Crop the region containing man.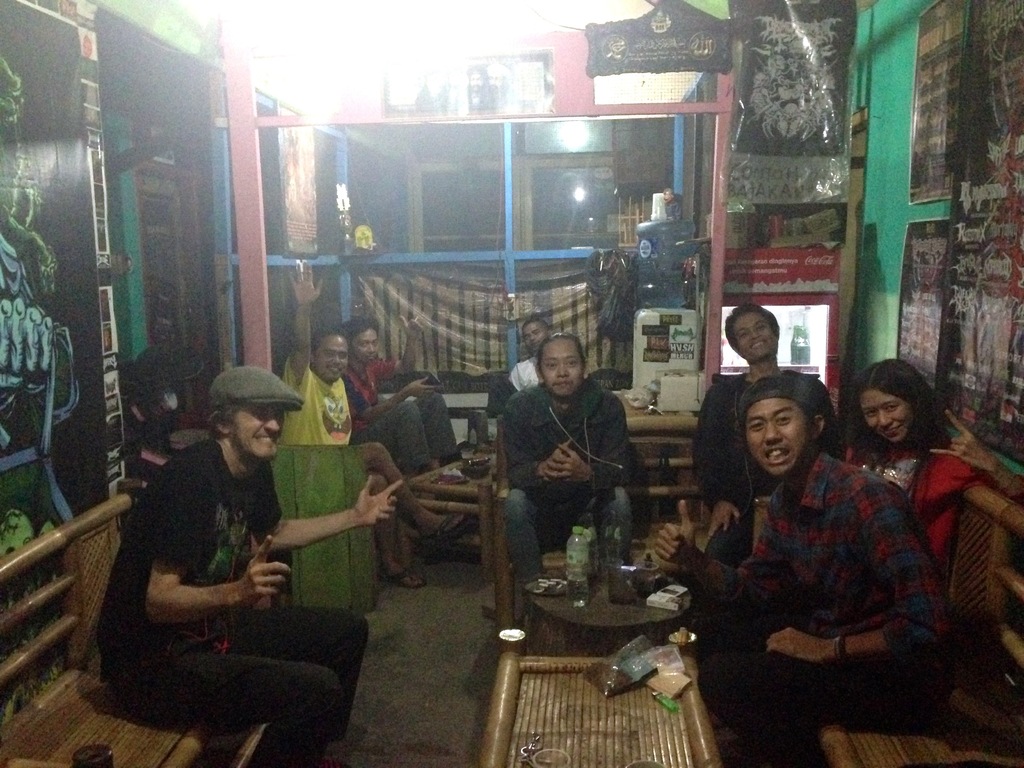
Crop region: bbox=[488, 316, 553, 414].
